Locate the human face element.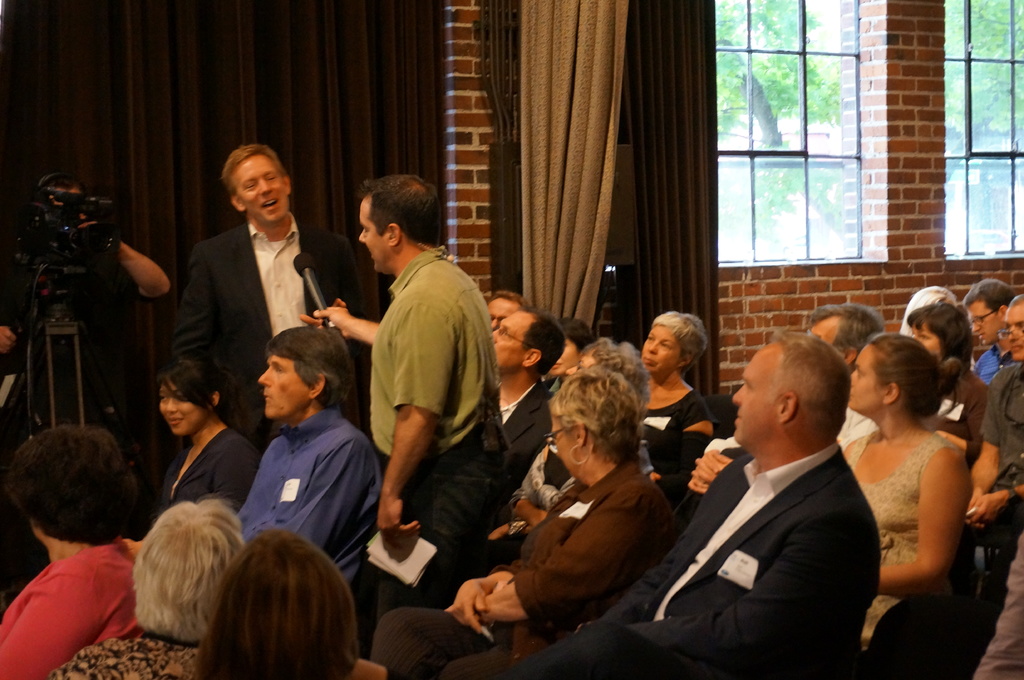
Element bbox: (847,343,886,412).
